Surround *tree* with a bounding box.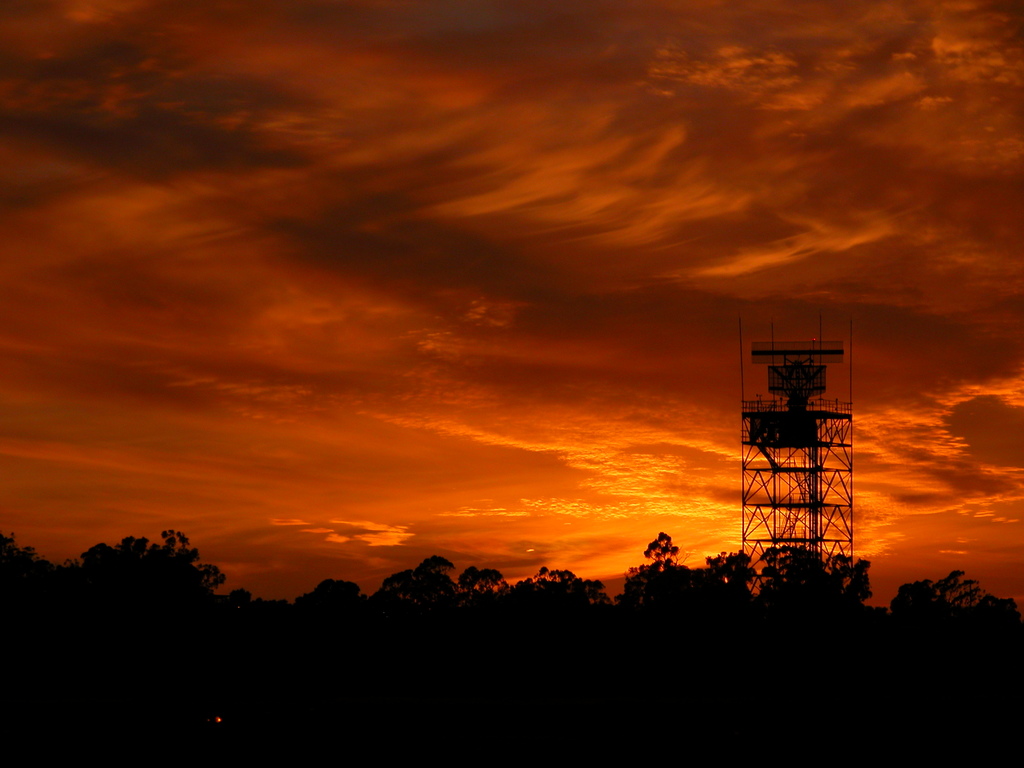
{"x1": 707, "y1": 545, "x2": 756, "y2": 598}.
